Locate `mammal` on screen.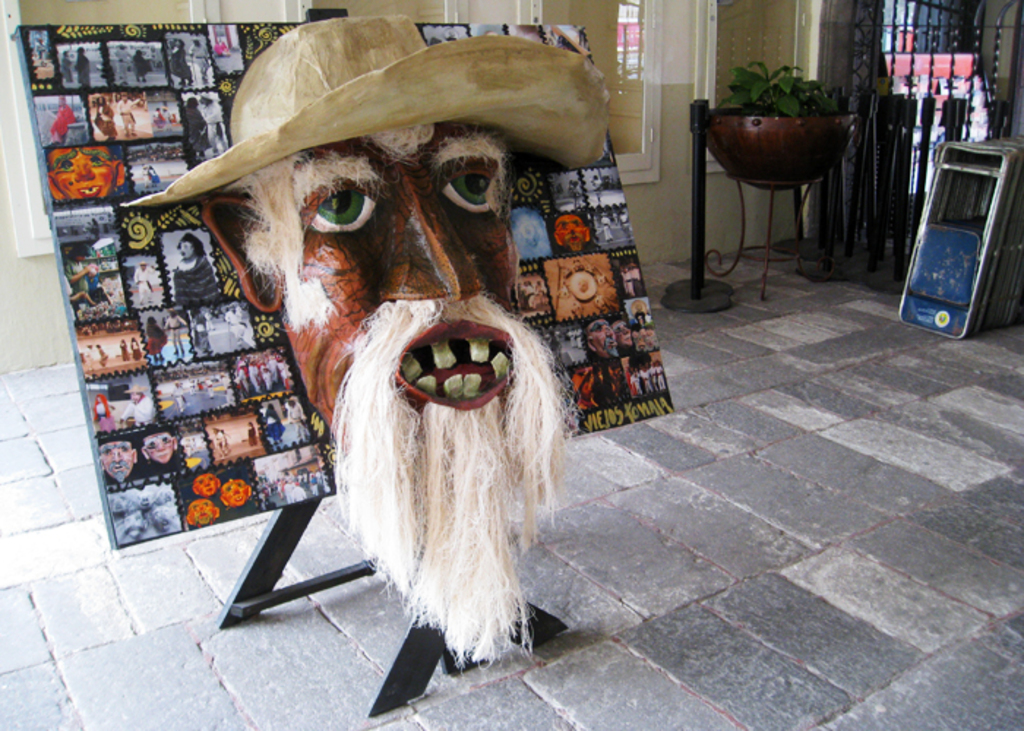
On screen at l=129, t=48, r=155, b=82.
